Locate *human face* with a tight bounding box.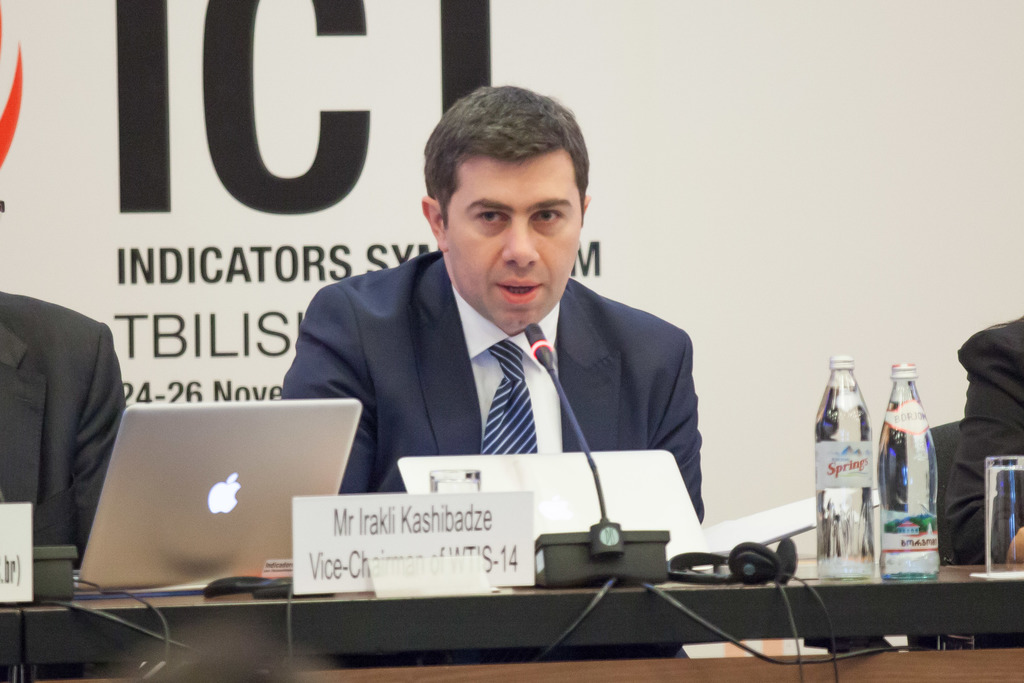
(436,140,583,325).
